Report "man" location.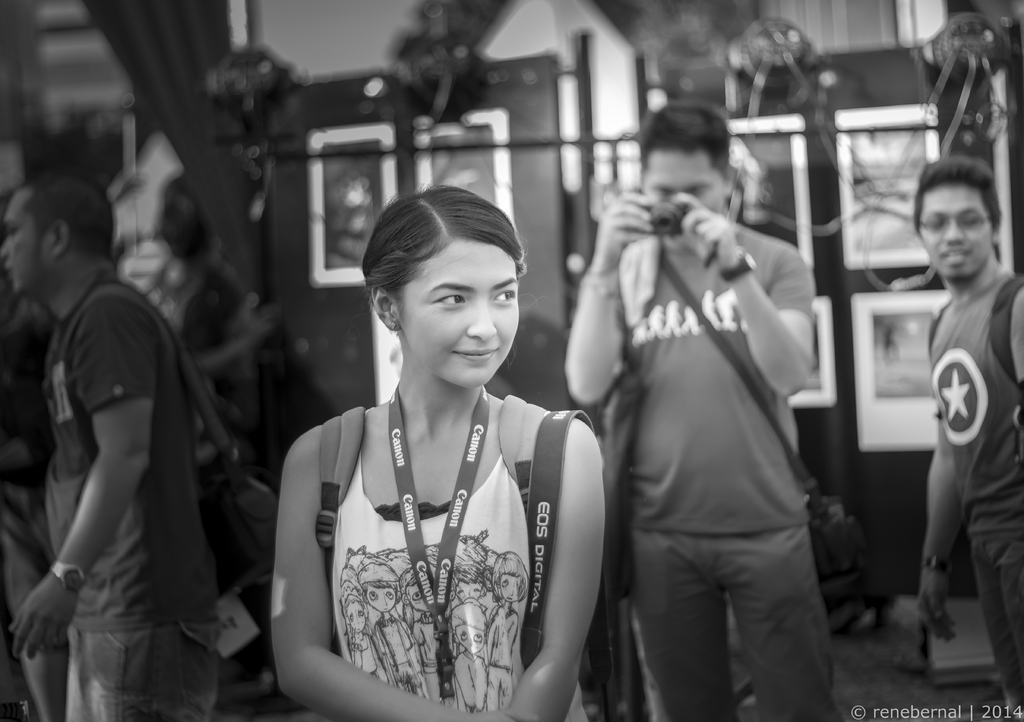
Report: pyautogui.locateOnScreen(904, 154, 1023, 720).
